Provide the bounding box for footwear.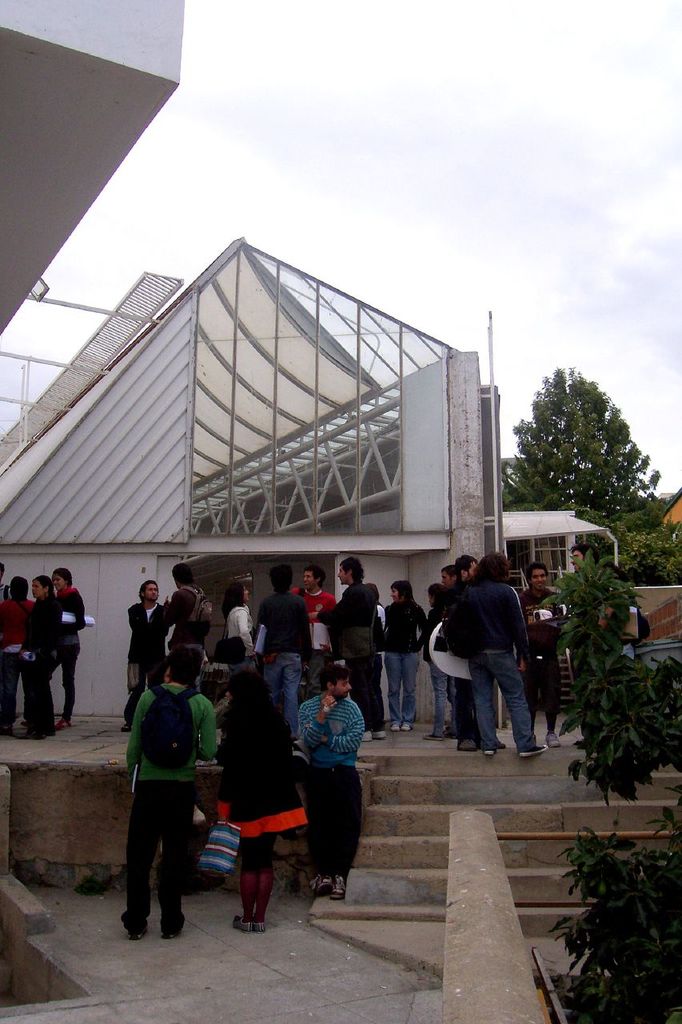
detection(3, 723, 14, 738).
